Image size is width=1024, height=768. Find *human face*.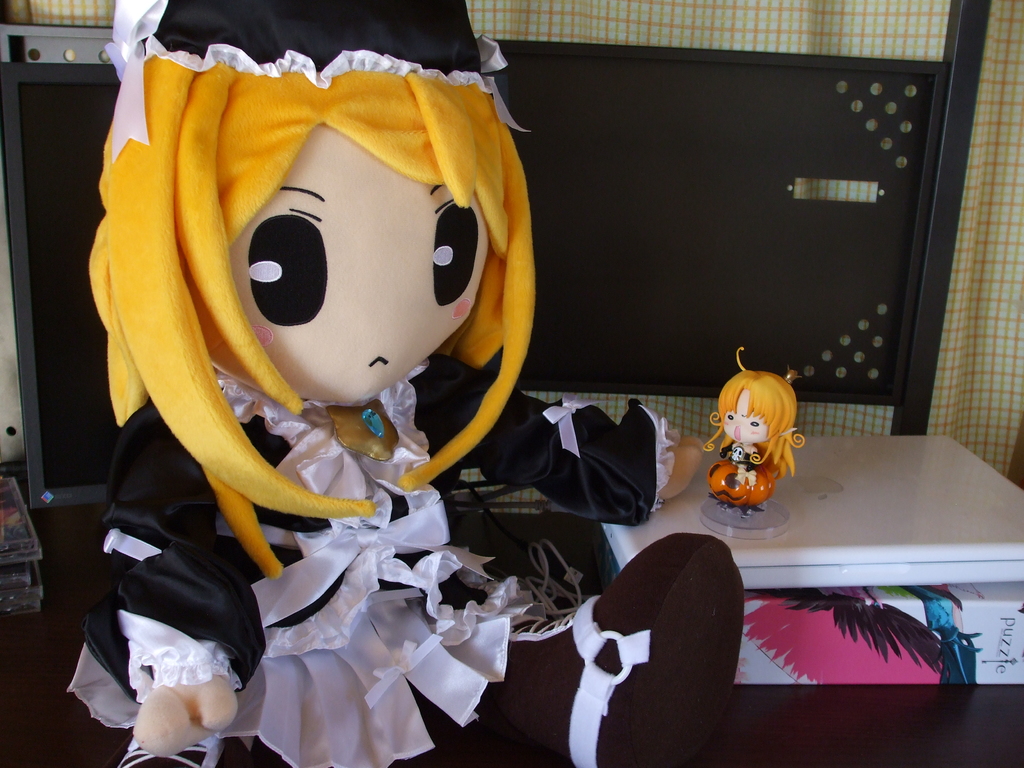
locate(721, 410, 765, 449).
